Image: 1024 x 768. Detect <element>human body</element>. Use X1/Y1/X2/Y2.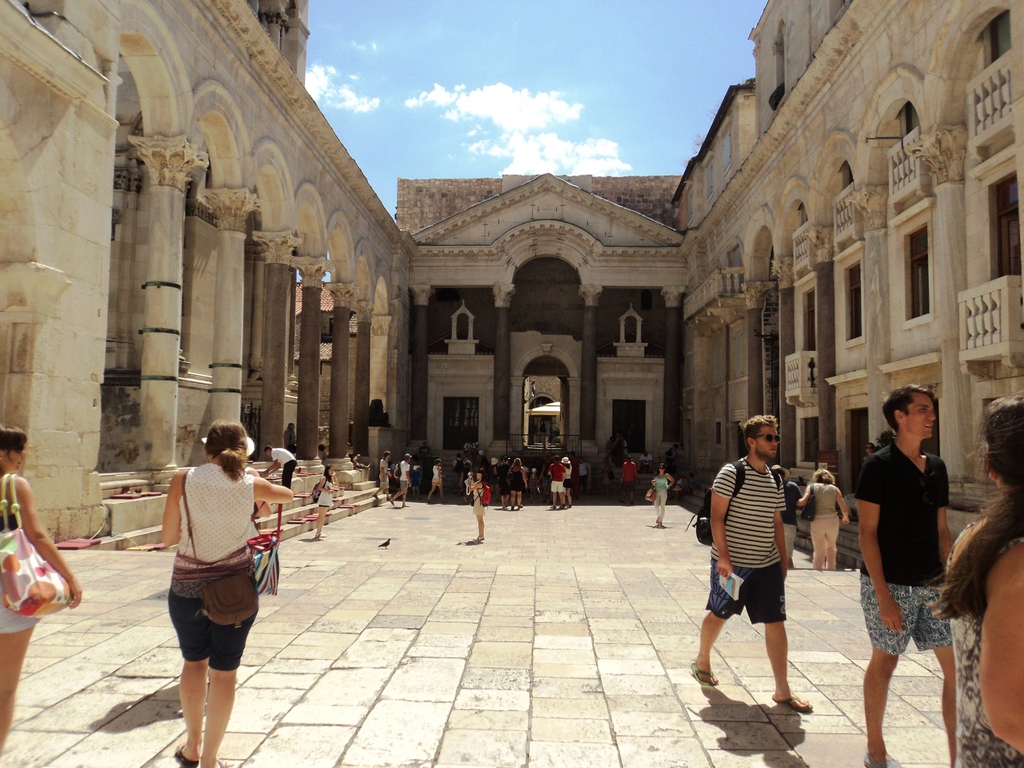
685/458/810/717.
